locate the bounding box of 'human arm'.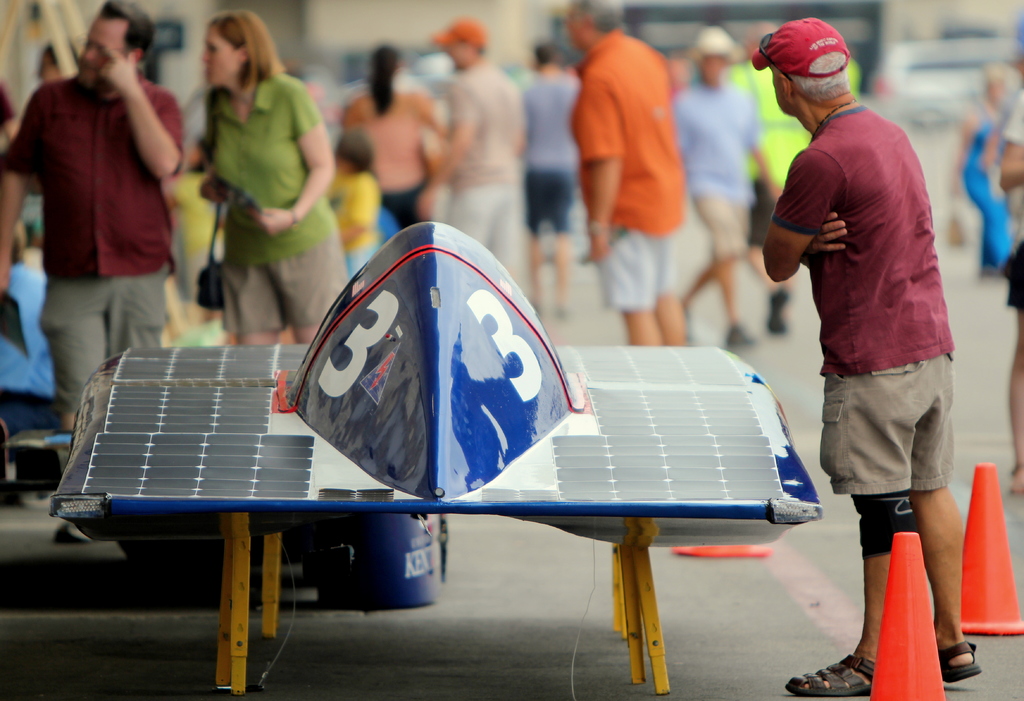
Bounding box: locate(413, 67, 483, 227).
